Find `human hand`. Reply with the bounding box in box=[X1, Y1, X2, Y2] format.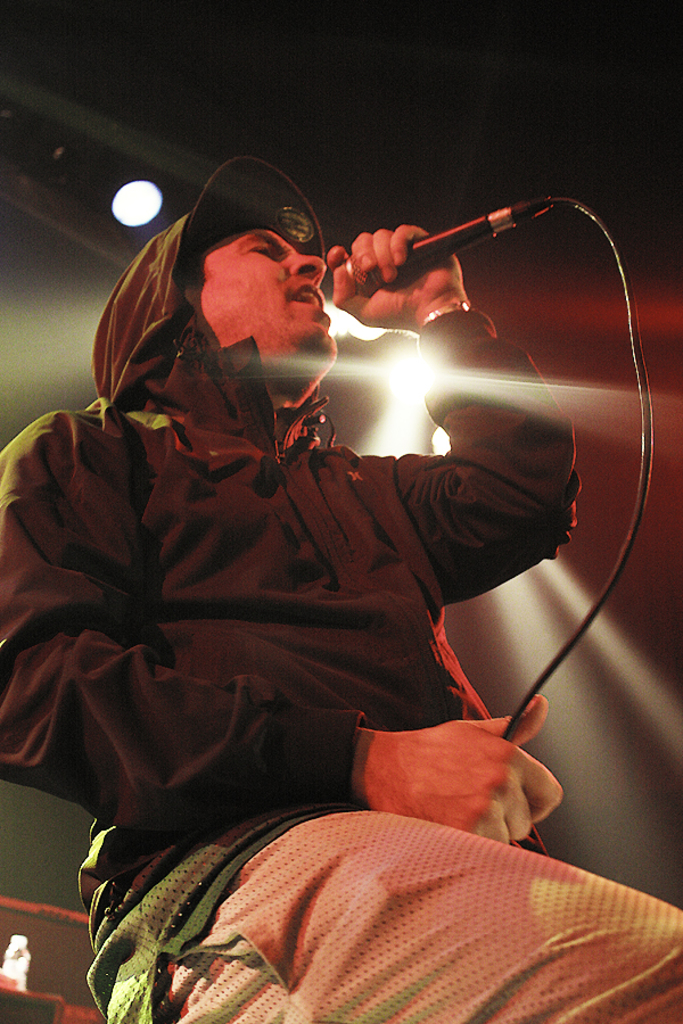
box=[324, 222, 466, 336].
